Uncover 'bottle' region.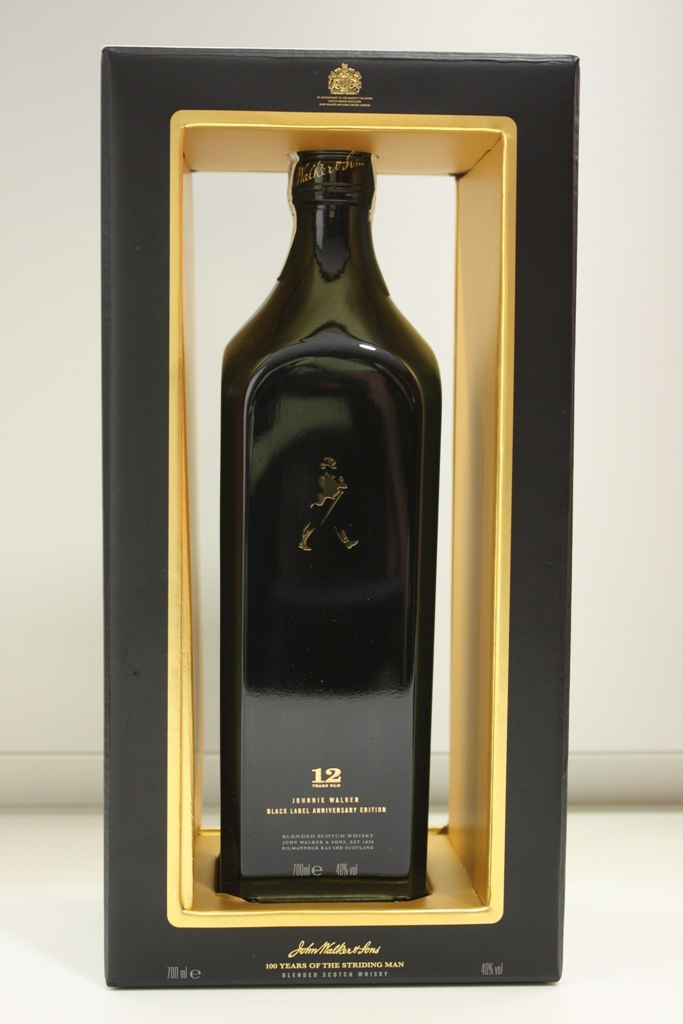
Uncovered: <region>215, 152, 440, 895</region>.
